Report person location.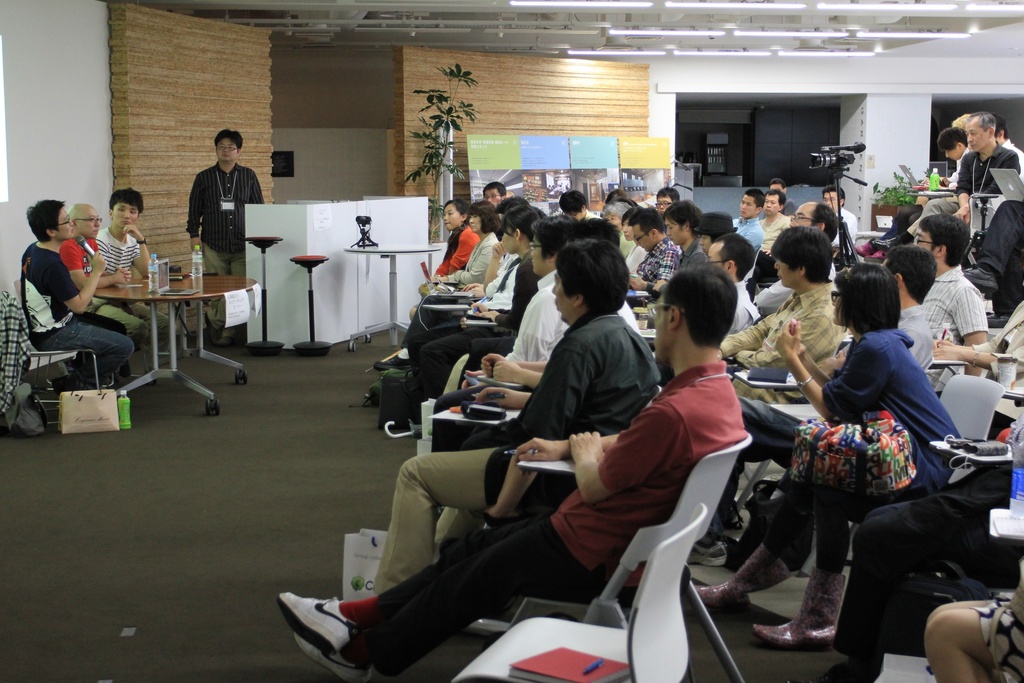
Report: locate(739, 189, 762, 252).
